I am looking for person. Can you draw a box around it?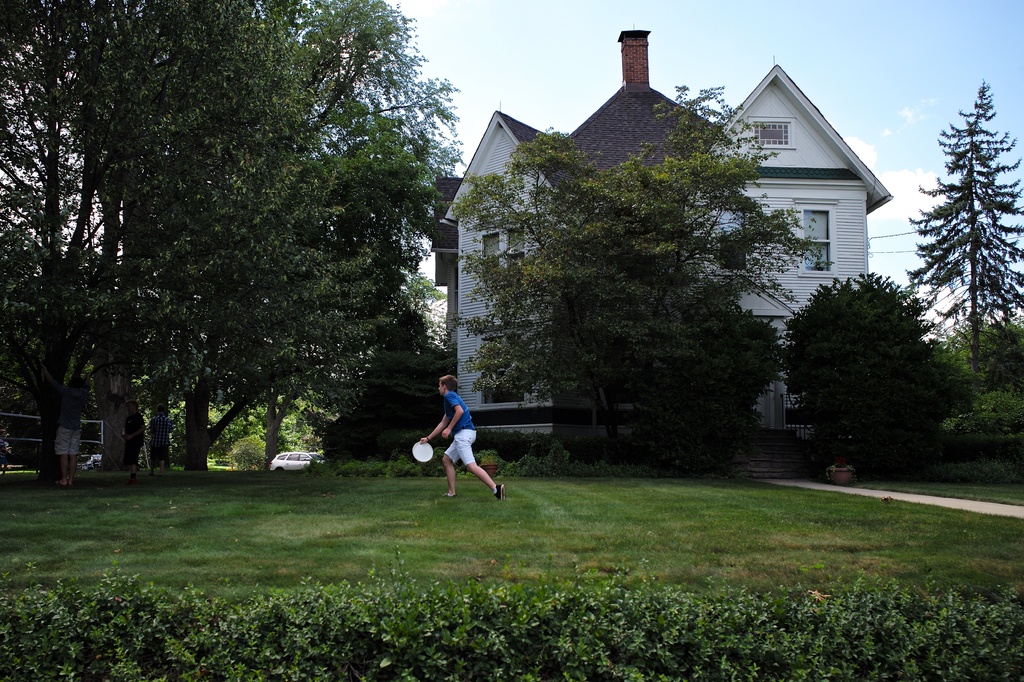
Sure, the bounding box is bbox=(417, 380, 508, 518).
